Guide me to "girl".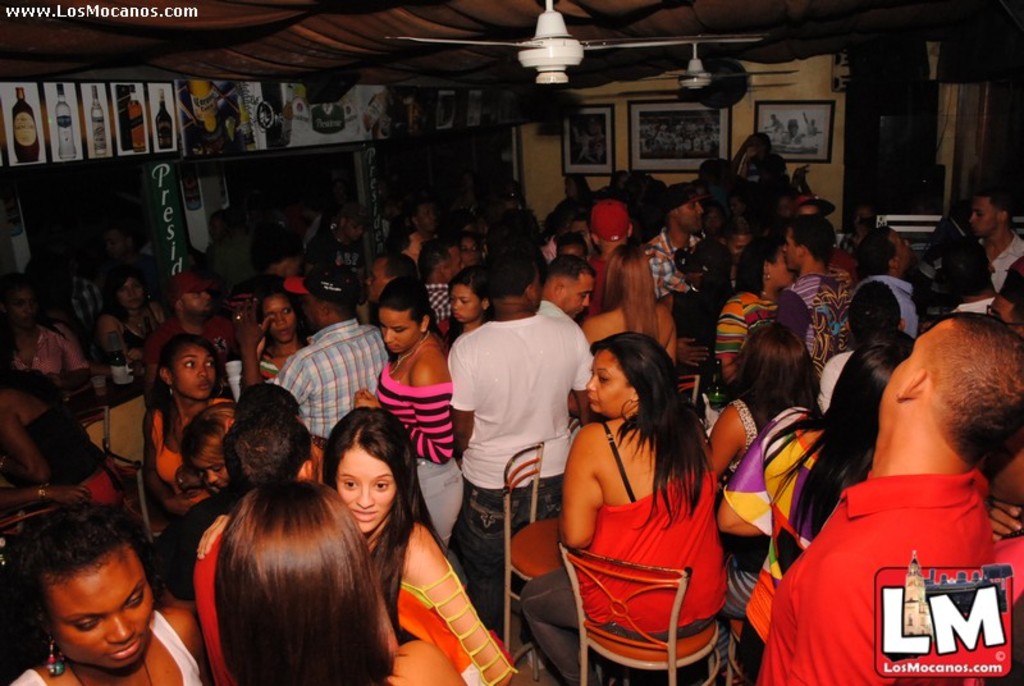
Guidance: [918,252,1018,353].
